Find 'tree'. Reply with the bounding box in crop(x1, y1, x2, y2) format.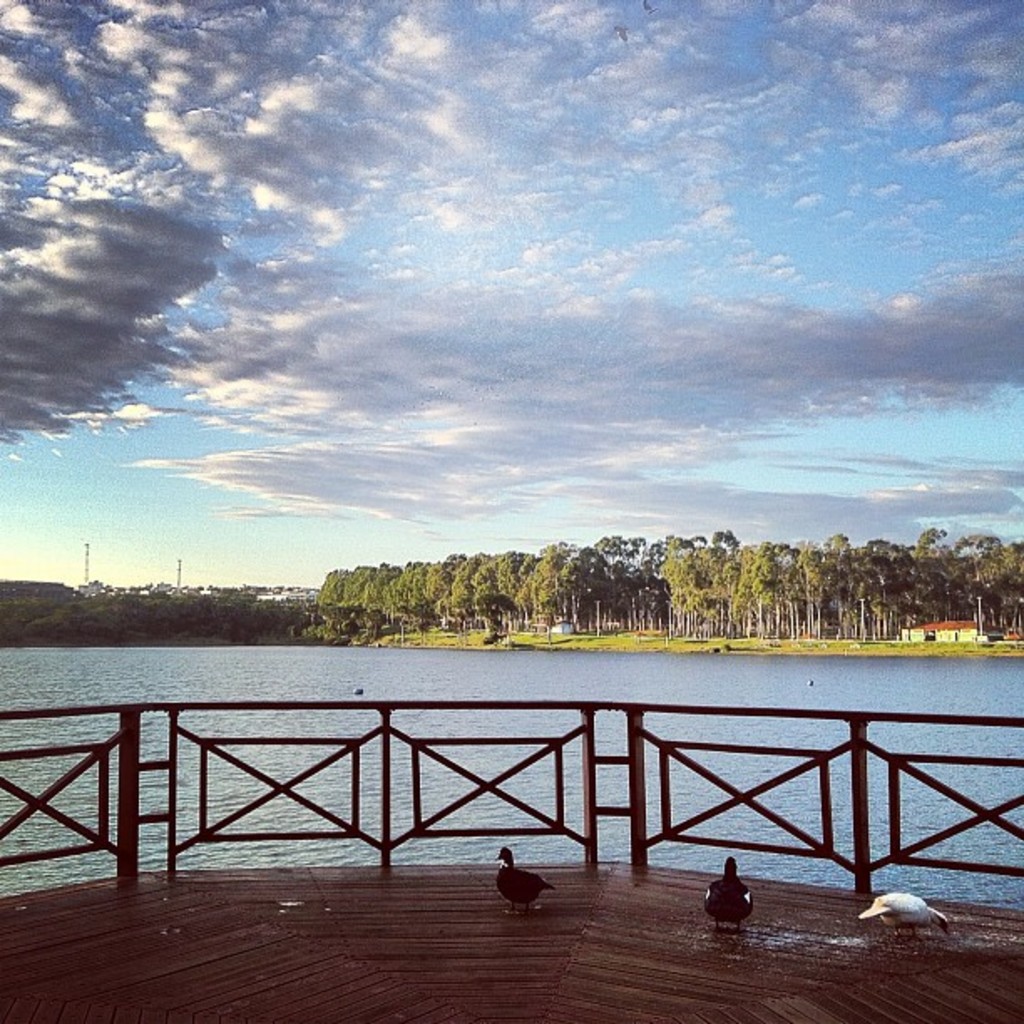
crop(888, 534, 954, 636).
